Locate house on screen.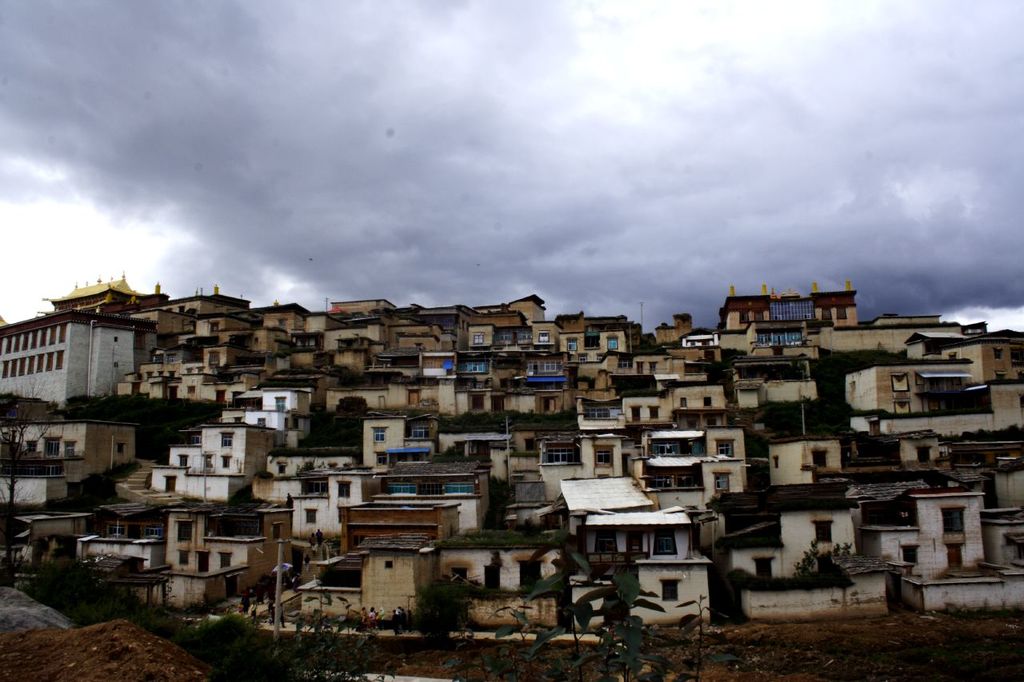
On screen at (left=583, top=375, right=668, bottom=428).
